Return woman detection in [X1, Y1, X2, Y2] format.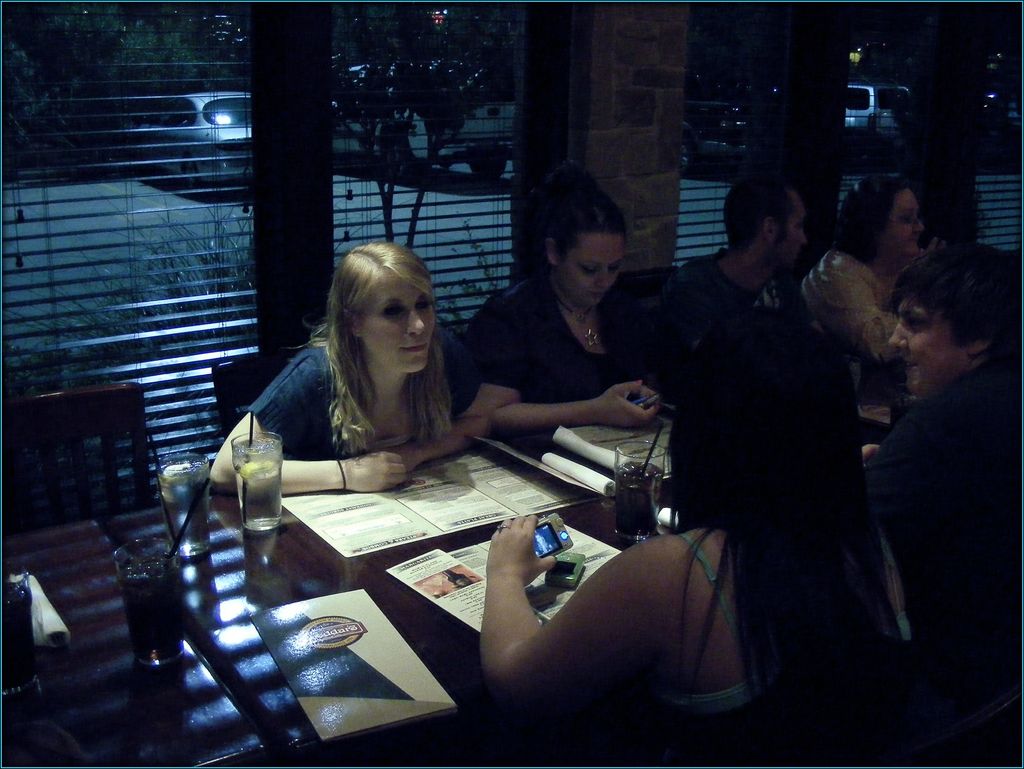
[479, 310, 957, 765].
